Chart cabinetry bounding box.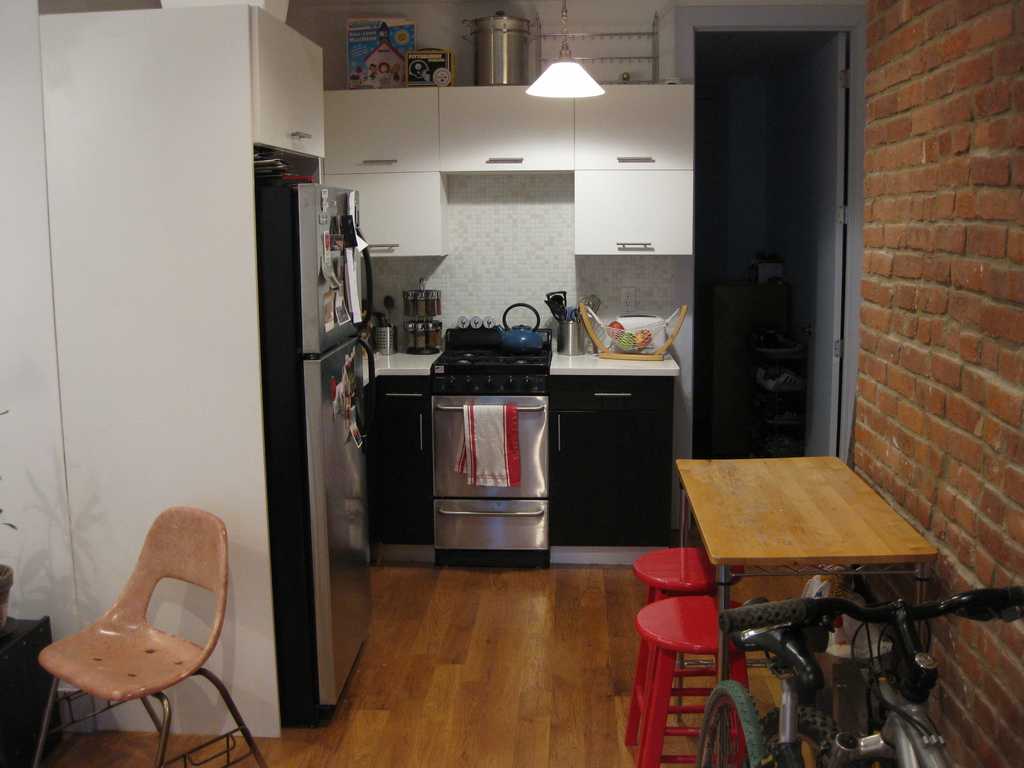
Charted: <box>252,0,332,162</box>.
